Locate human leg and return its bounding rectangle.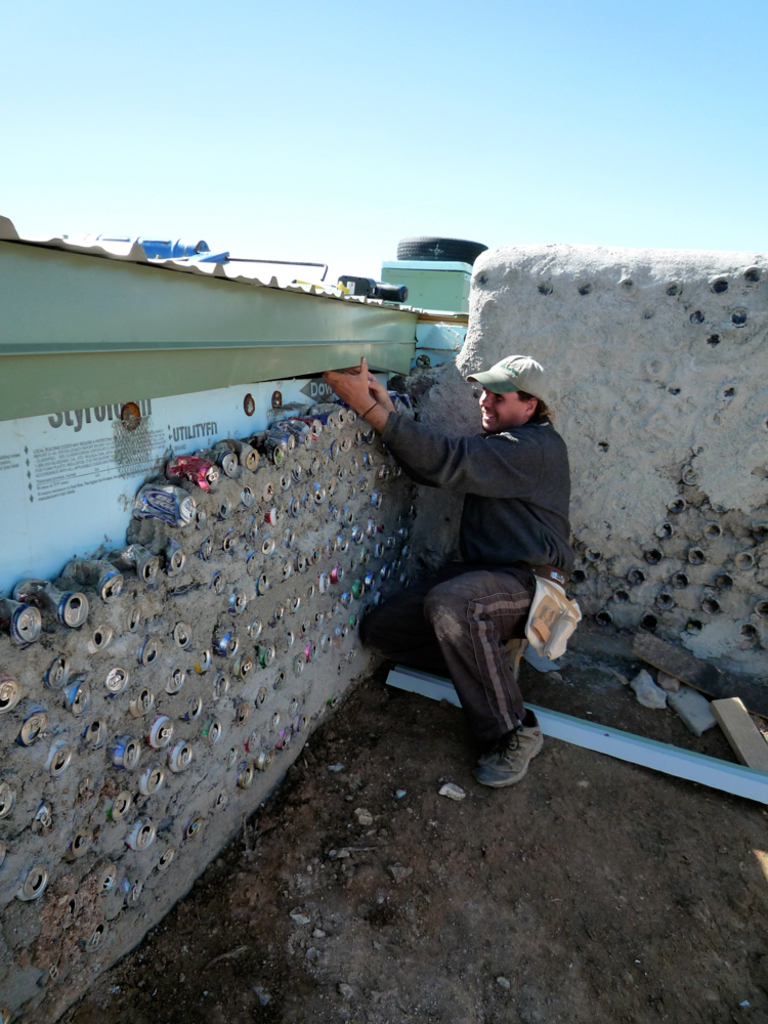
x1=412 y1=539 x2=556 y2=782.
